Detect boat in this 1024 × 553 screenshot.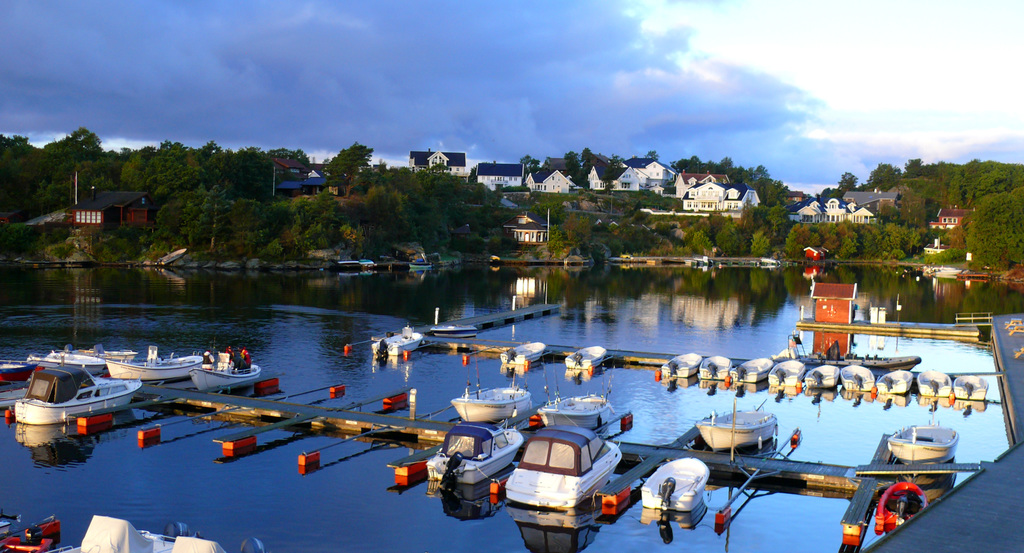
Detection: detection(424, 322, 480, 341).
